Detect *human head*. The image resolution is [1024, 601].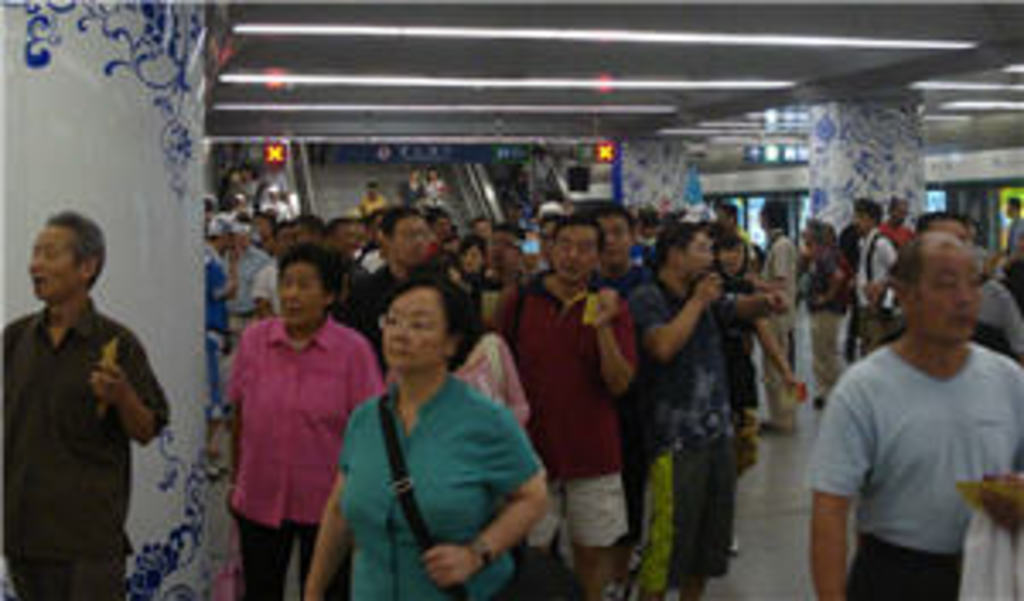
[x1=225, y1=167, x2=239, y2=181].
